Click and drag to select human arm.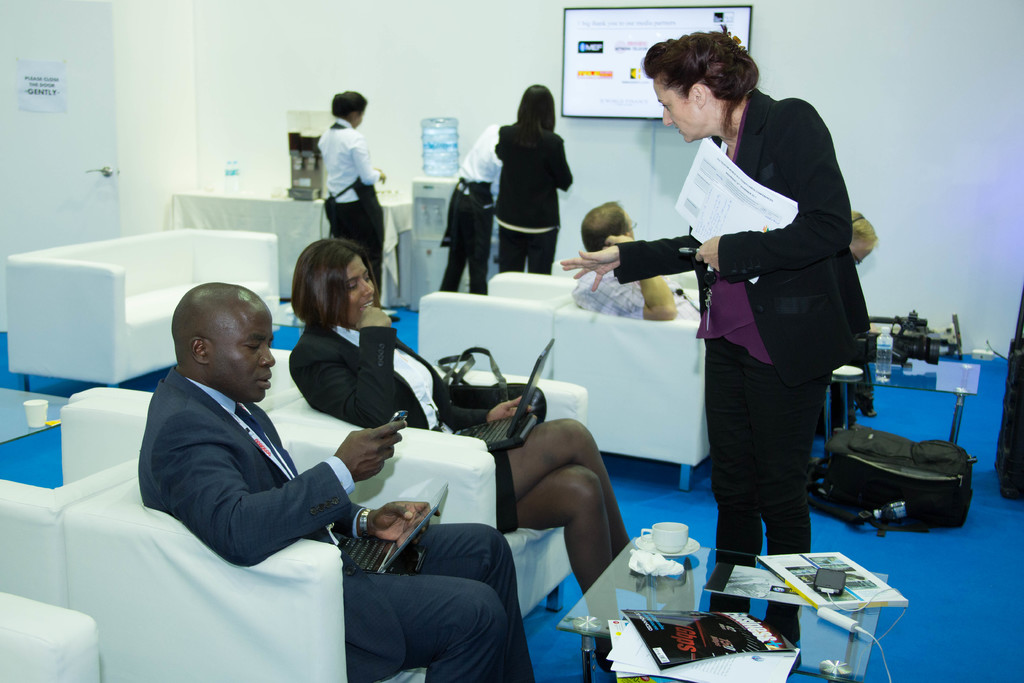
Selection: locate(491, 135, 512, 174).
